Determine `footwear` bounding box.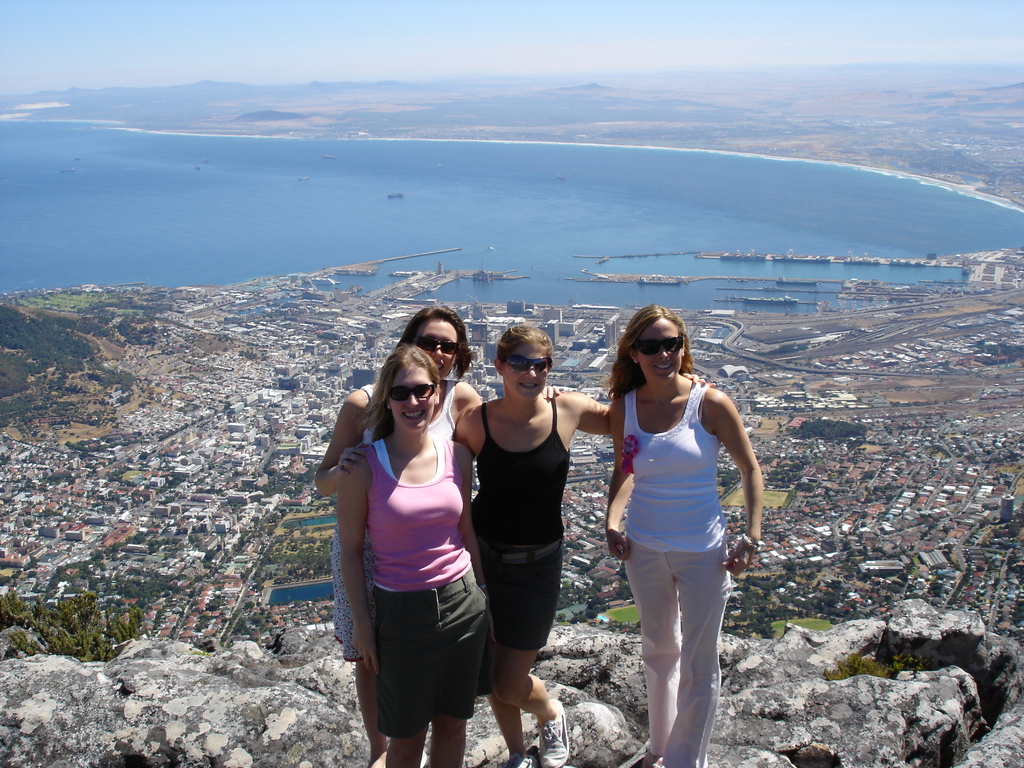
Determined: [494, 751, 538, 767].
